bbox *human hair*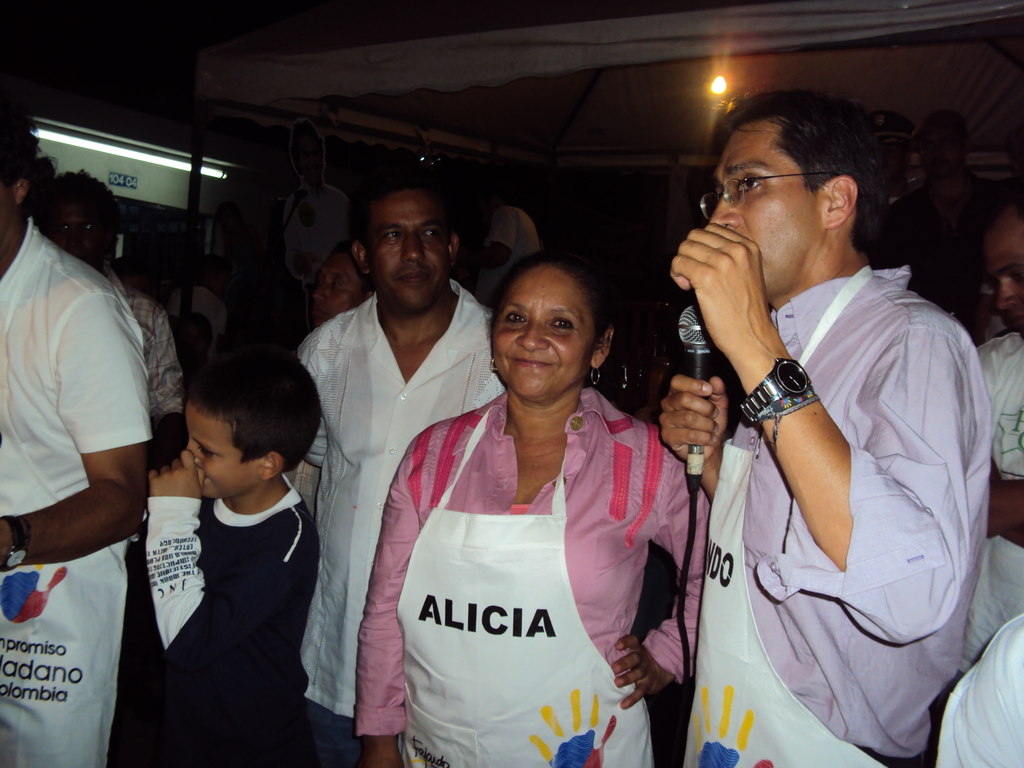
left=492, top=253, right=617, bottom=346
